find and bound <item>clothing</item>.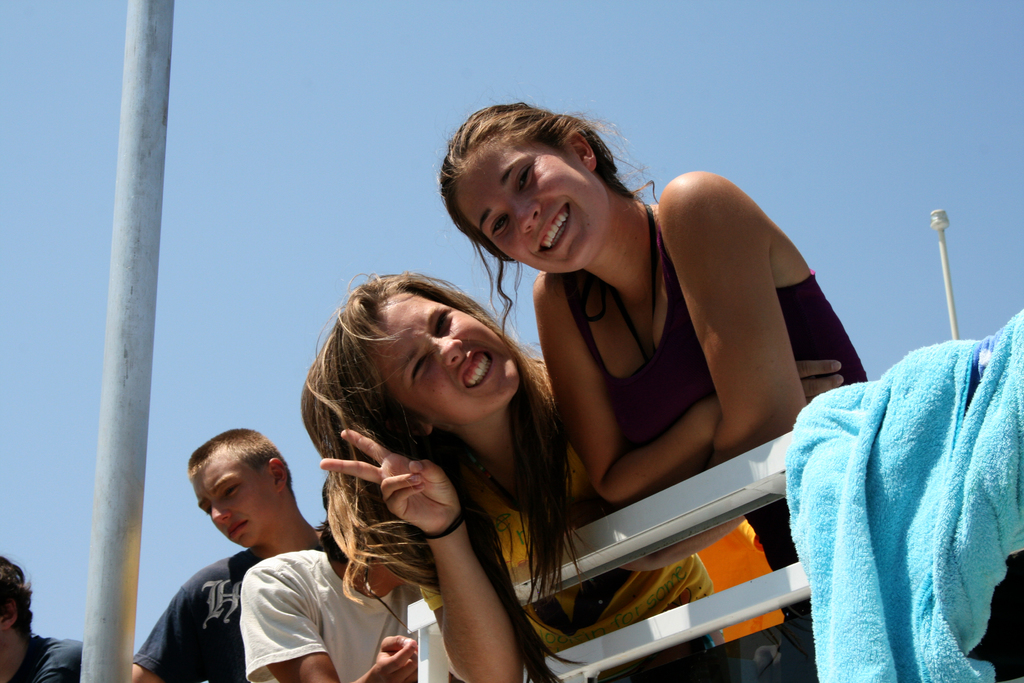
Bound: 9/633/84/682.
